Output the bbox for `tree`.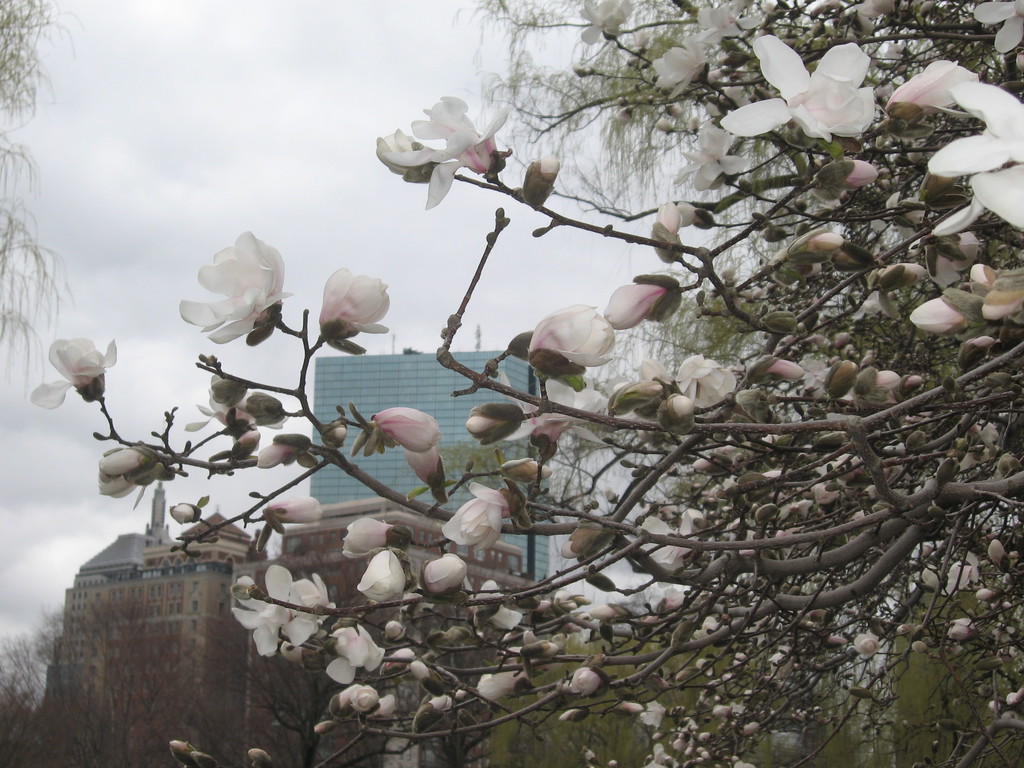
{"x1": 0, "y1": 0, "x2": 73, "y2": 393}.
